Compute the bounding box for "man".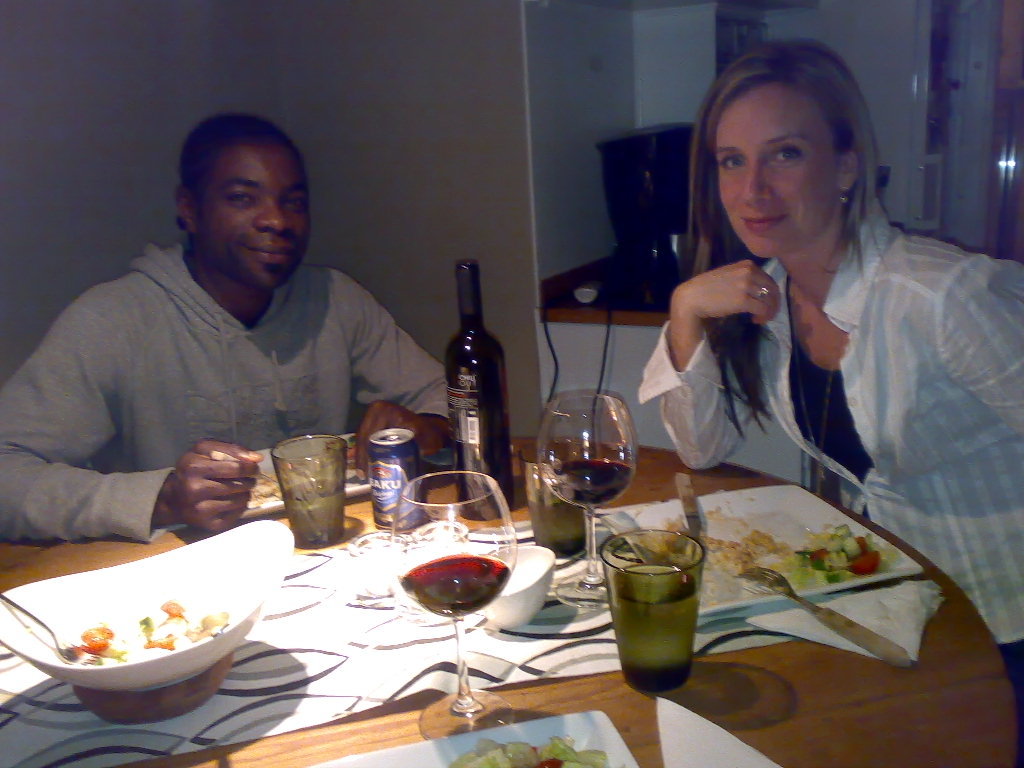
(0, 123, 443, 529).
